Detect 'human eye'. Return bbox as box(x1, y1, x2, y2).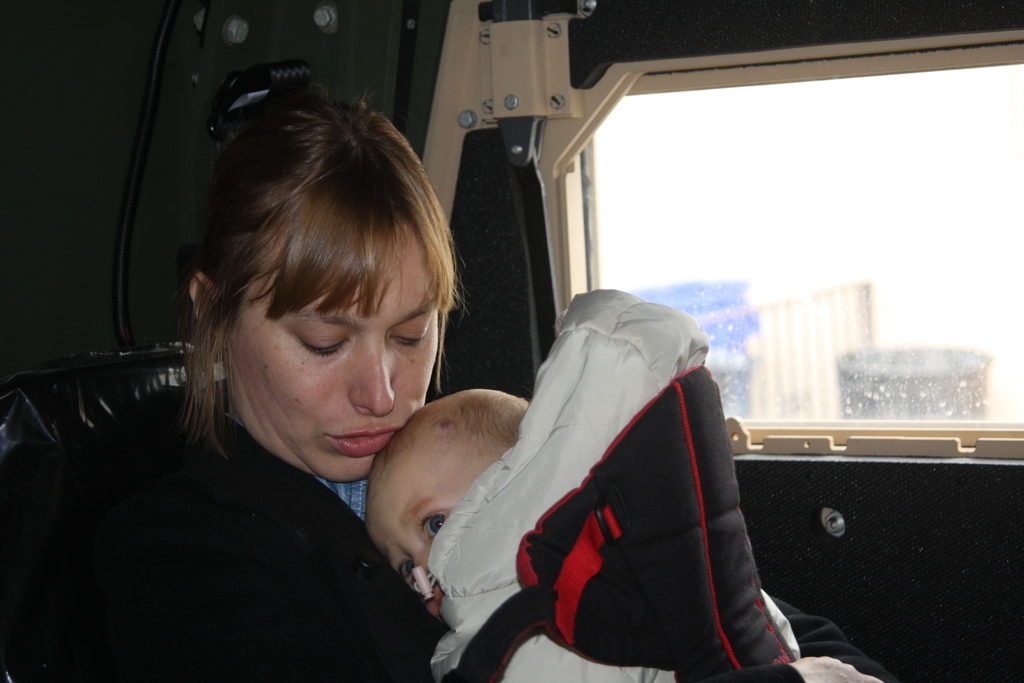
box(391, 559, 416, 582).
